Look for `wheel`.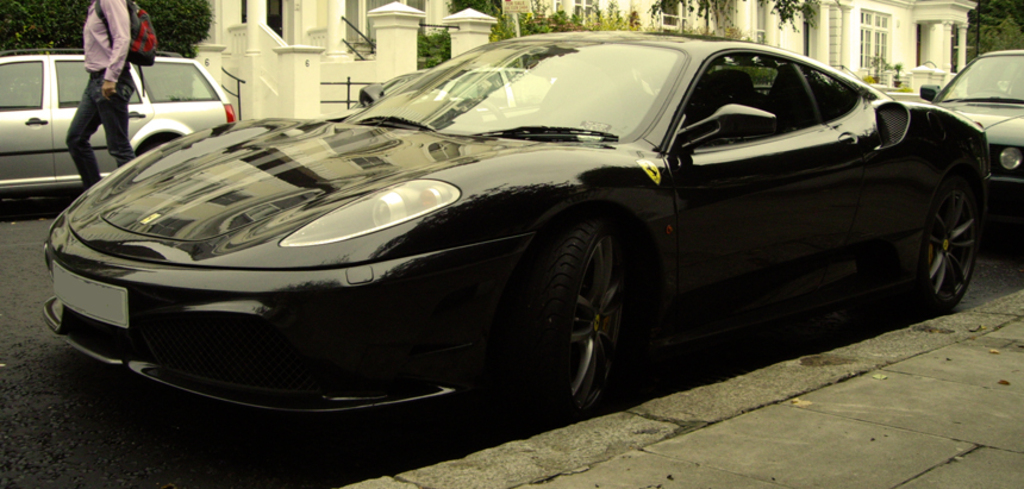
Found: {"left": 518, "top": 214, "right": 614, "bottom": 422}.
